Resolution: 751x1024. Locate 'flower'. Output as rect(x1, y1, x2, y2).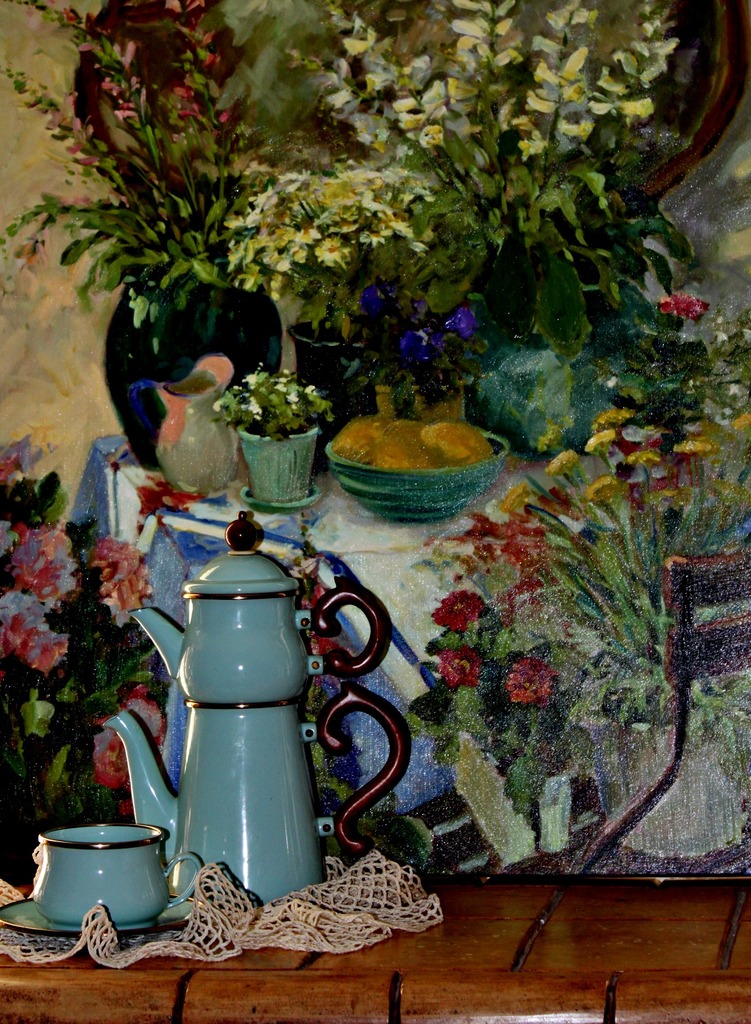
rect(273, 378, 286, 397).
